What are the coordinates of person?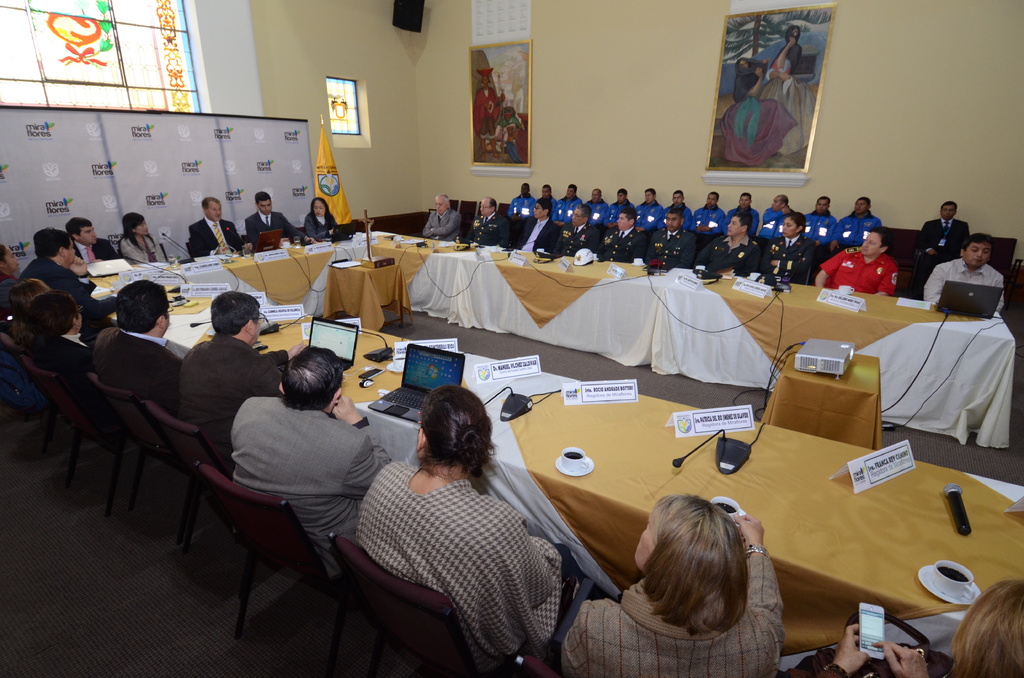
{"x1": 761, "y1": 29, "x2": 812, "y2": 155}.
